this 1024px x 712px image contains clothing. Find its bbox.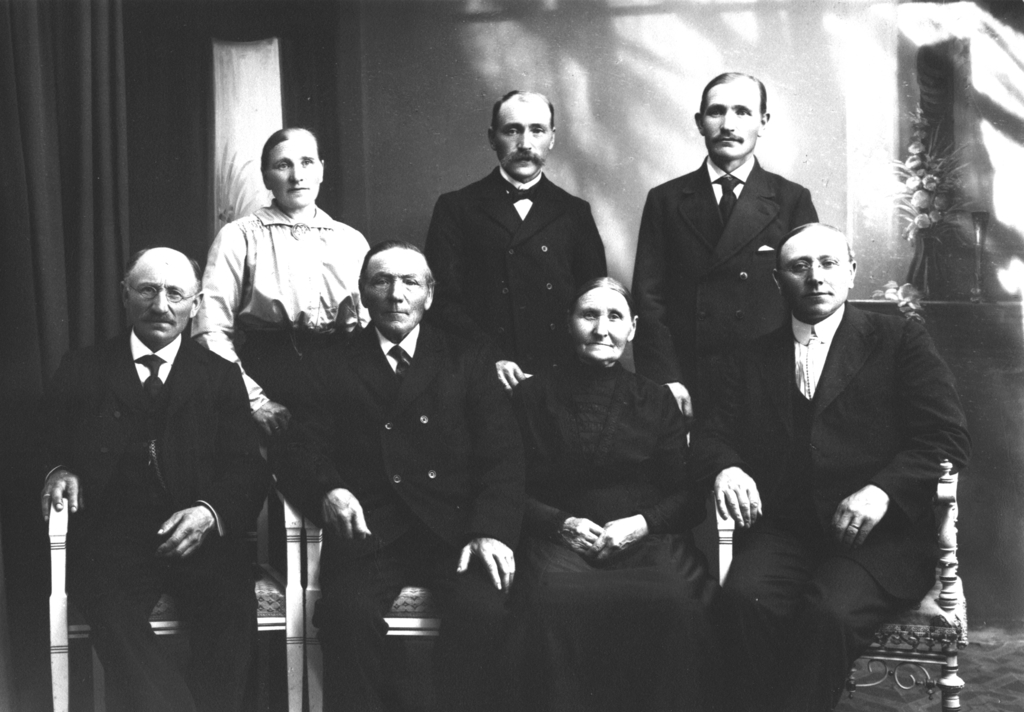
[412, 158, 620, 417].
